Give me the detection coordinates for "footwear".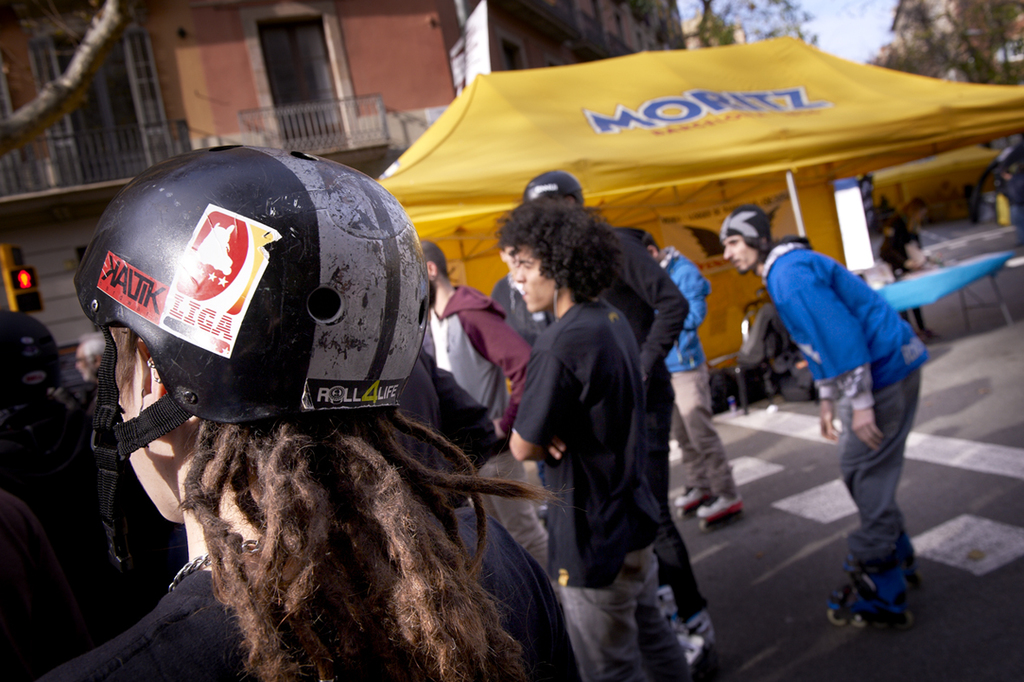
region(538, 502, 553, 519).
